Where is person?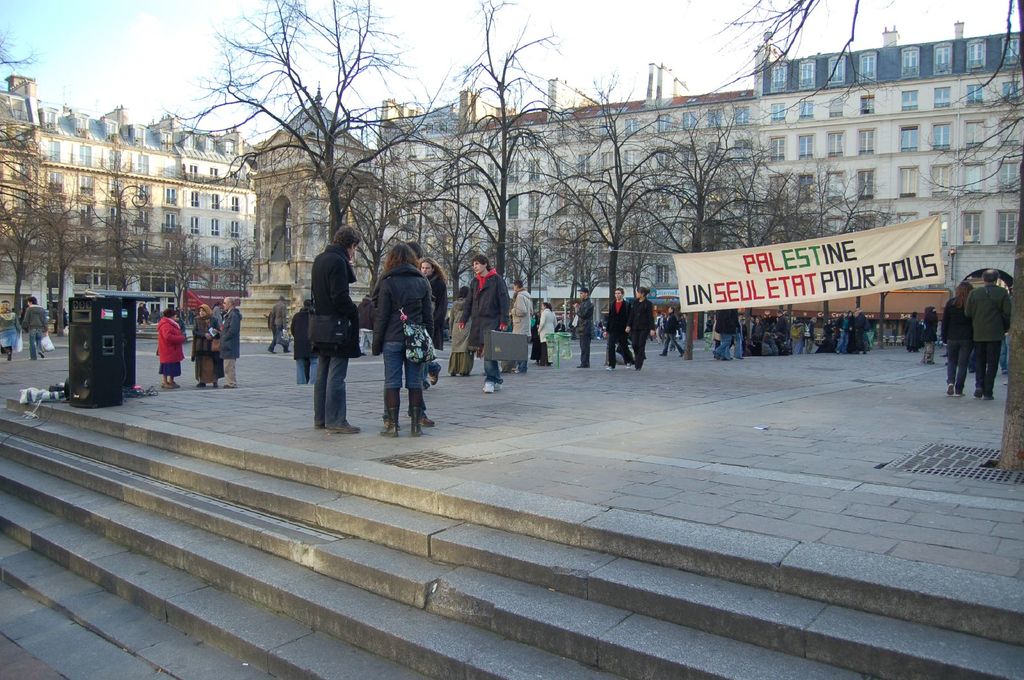
(566, 286, 605, 363).
